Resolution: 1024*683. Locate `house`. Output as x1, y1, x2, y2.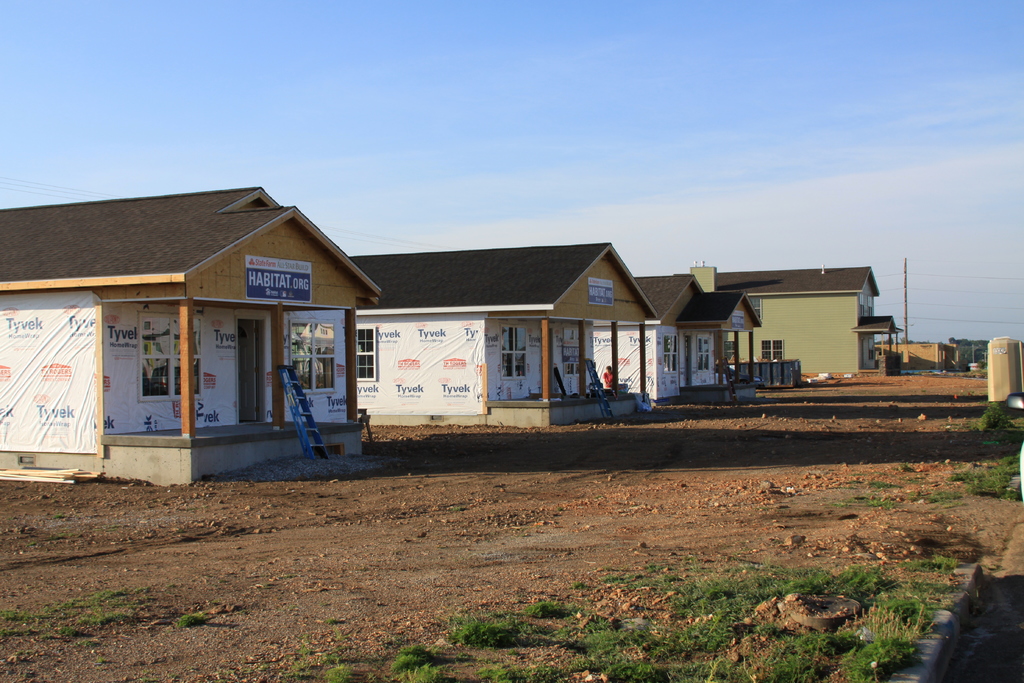
761, 261, 906, 382.
